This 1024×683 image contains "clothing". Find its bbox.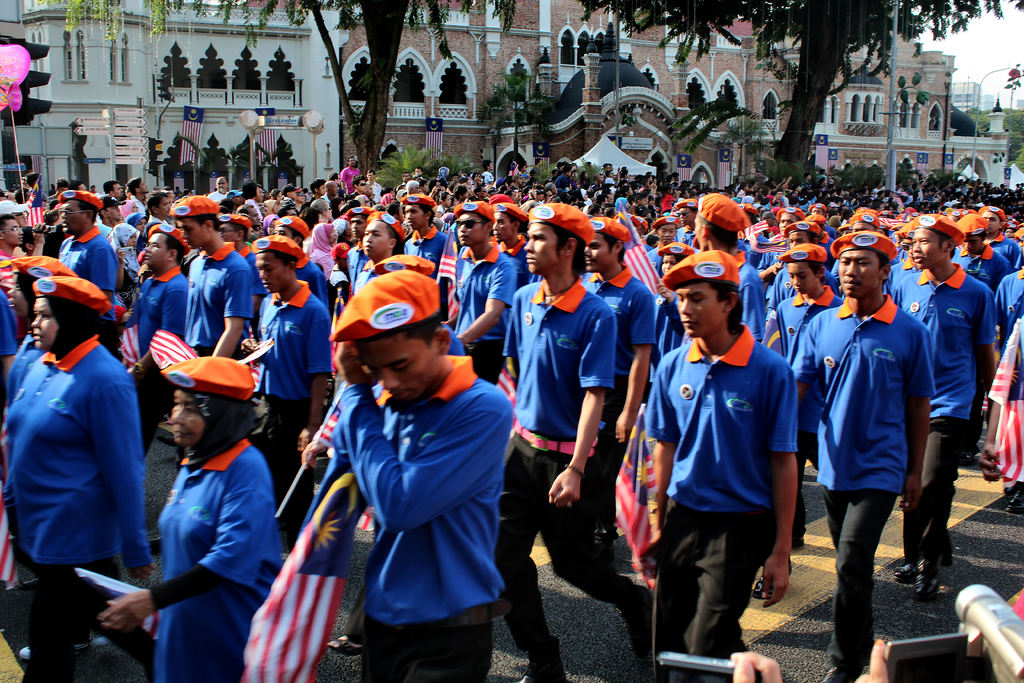
(left=184, top=243, right=255, bottom=359).
